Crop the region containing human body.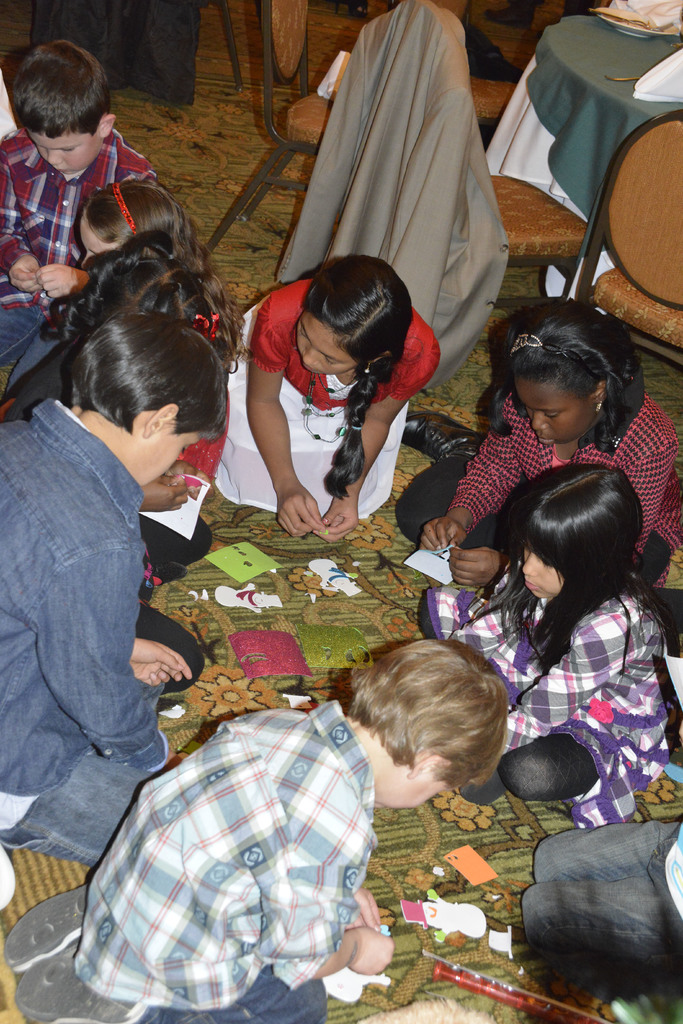
Crop region: (left=414, top=468, right=673, bottom=813).
